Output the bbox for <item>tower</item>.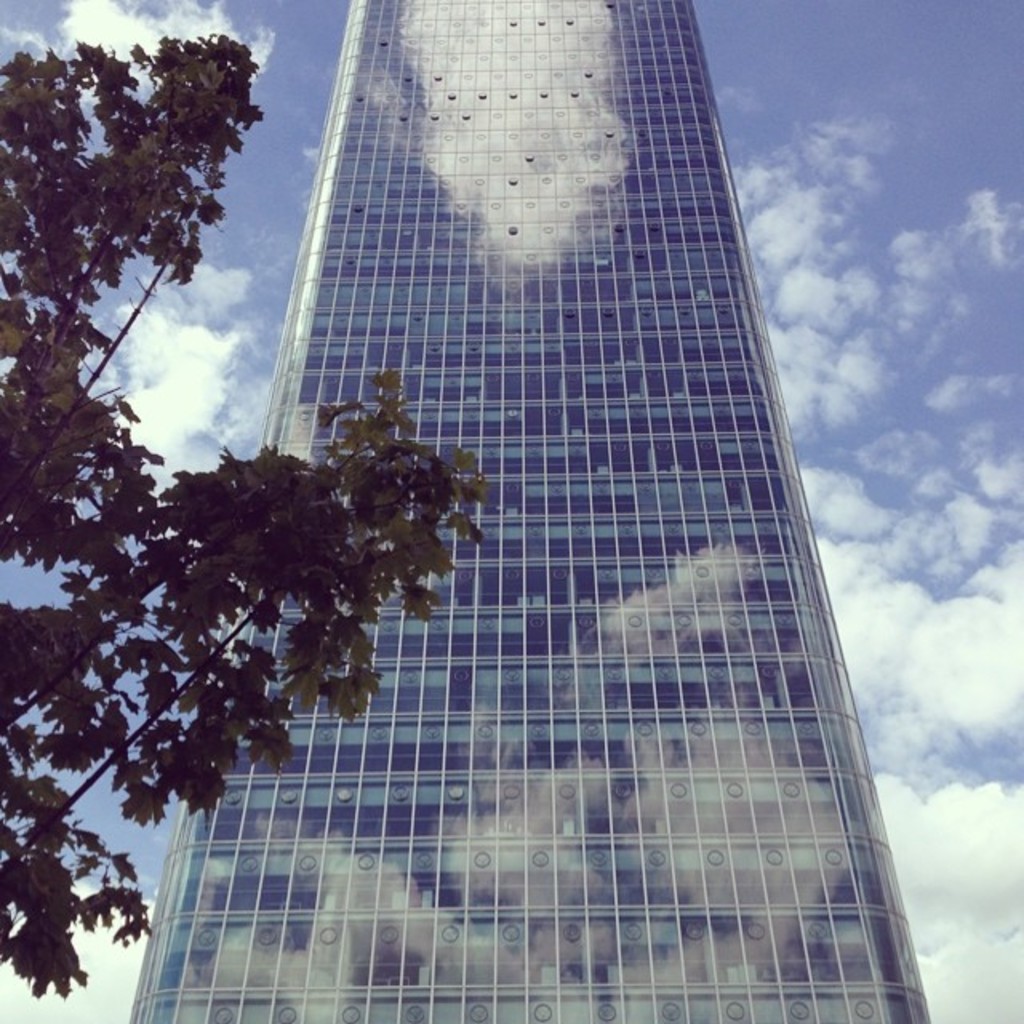
detection(139, 0, 914, 997).
